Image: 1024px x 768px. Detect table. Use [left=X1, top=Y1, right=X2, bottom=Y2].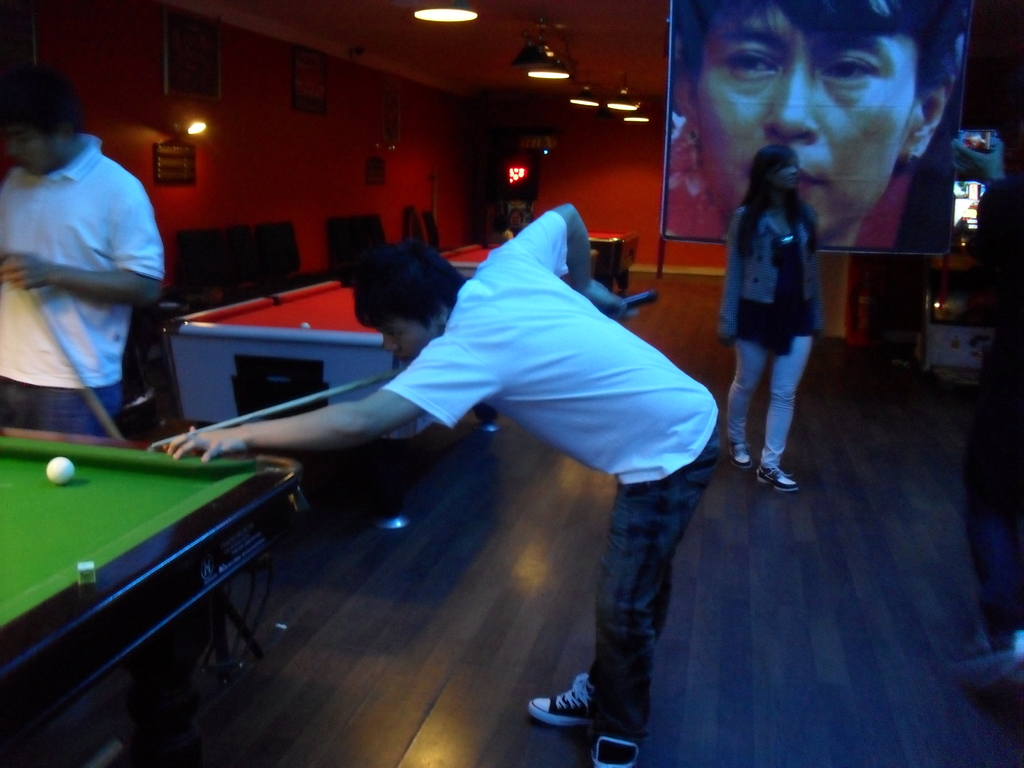
[left=589, top=223, right=644, bottom=315].
